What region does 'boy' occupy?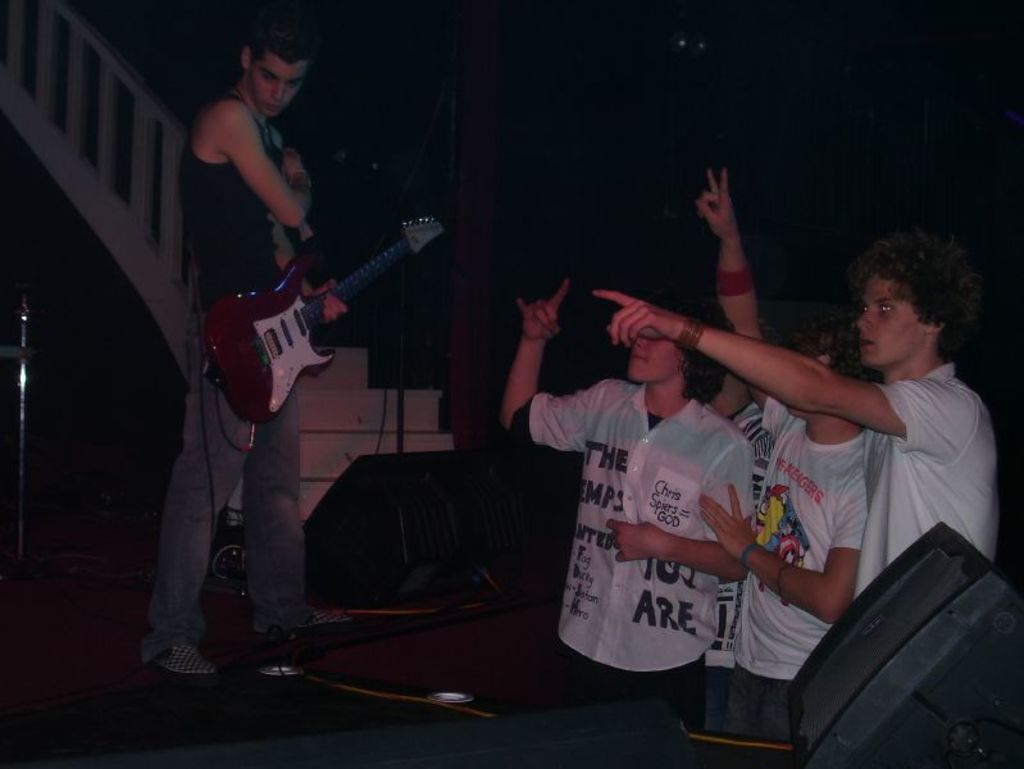
142/19/351/687.
